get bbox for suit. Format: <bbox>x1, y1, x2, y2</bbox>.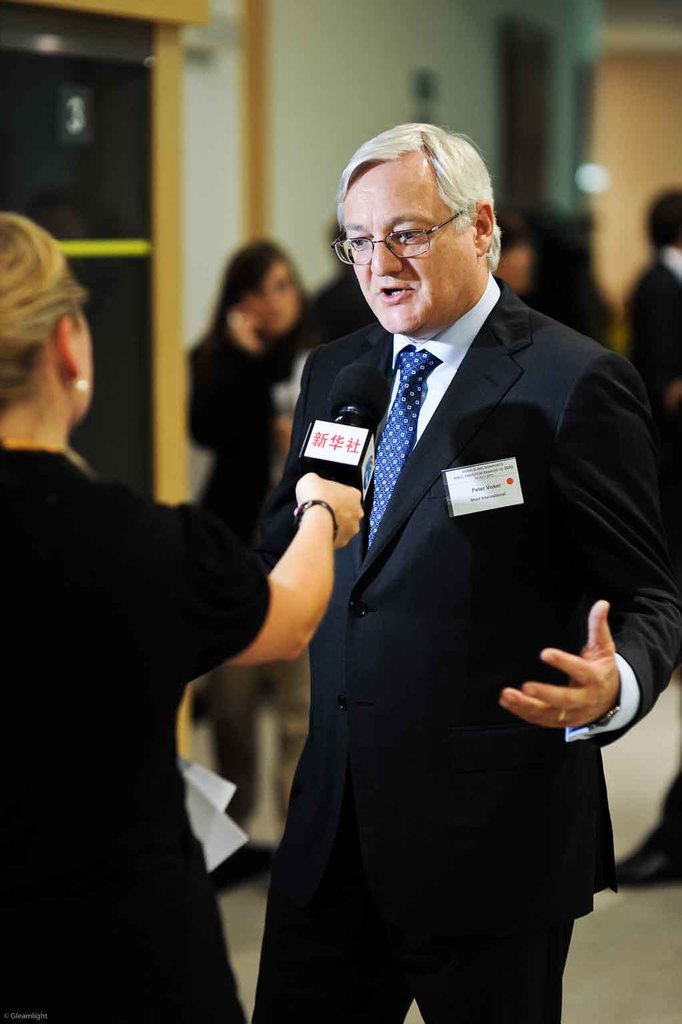
<bbox>256, 179, 645, 967</bbox>.
